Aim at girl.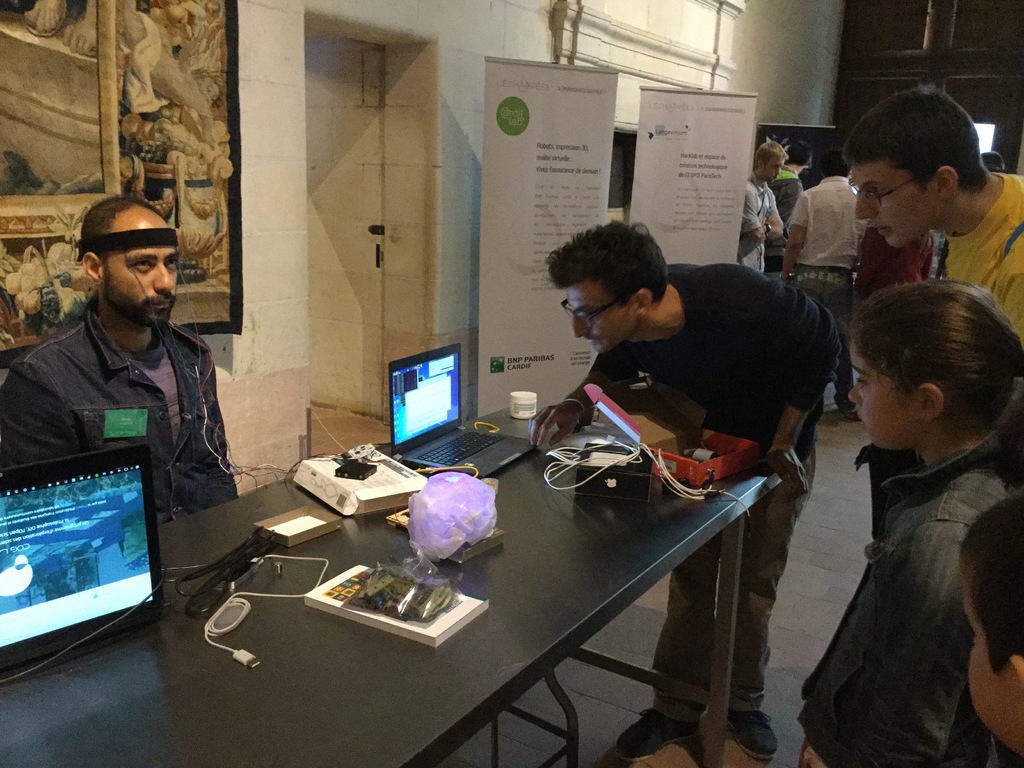
Aimed at l=790, t=280, r=1023, b=766.
